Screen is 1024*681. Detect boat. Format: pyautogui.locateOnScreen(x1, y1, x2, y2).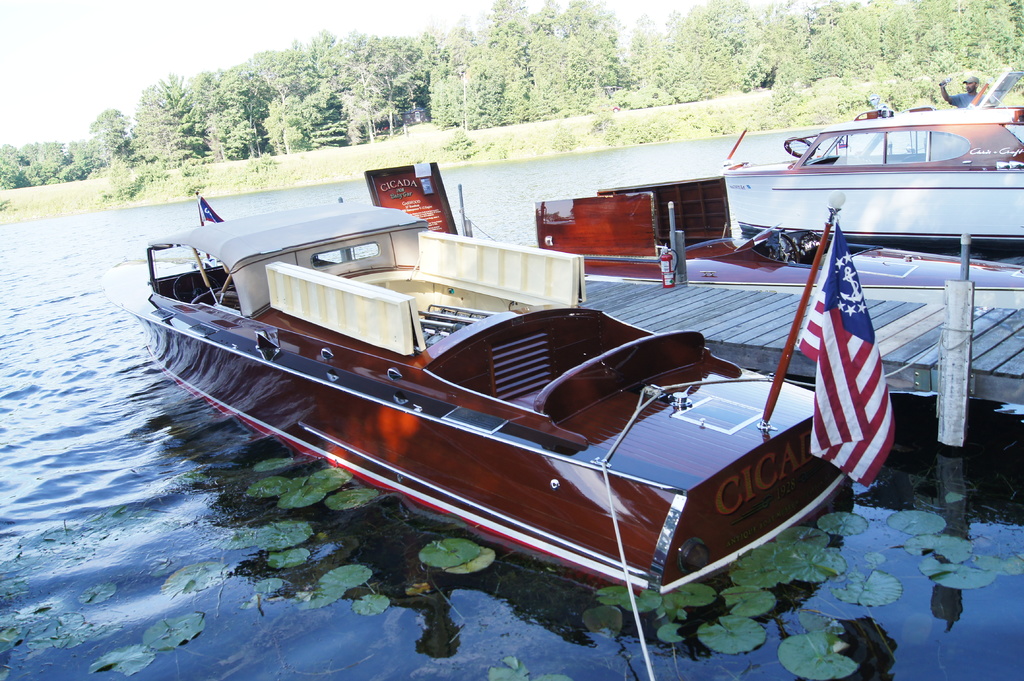
pyautogui.locateOnScreen(717, 104, 1023, 242).
